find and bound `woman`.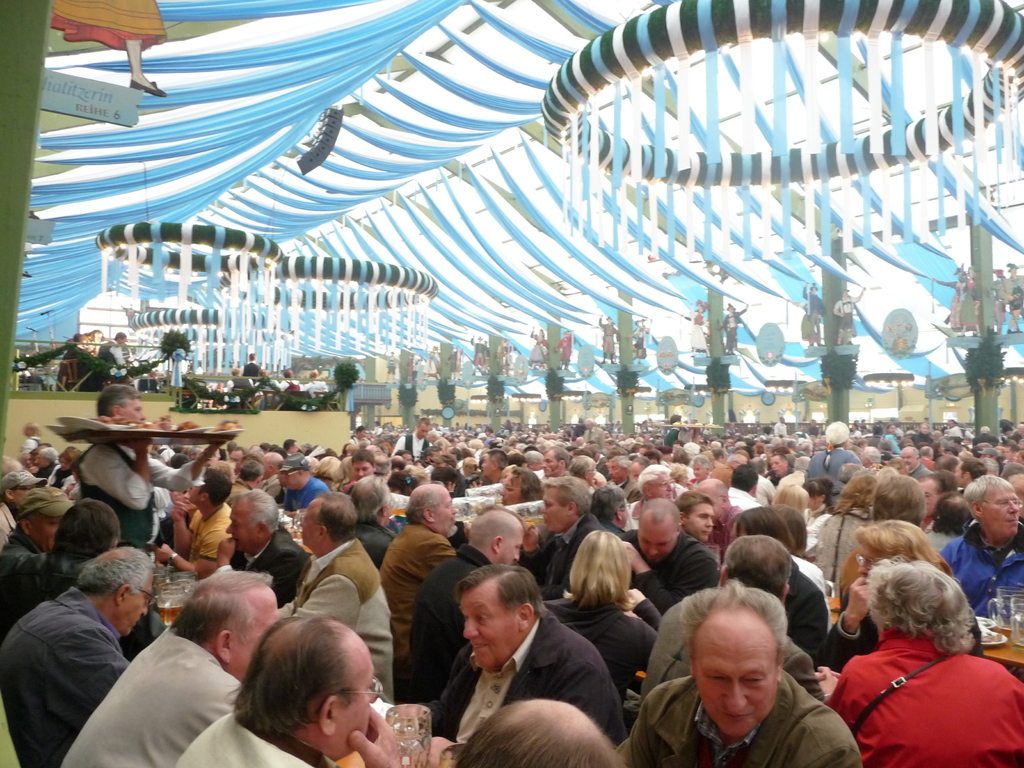
Bound: rect(879, 424, 900, 453).
